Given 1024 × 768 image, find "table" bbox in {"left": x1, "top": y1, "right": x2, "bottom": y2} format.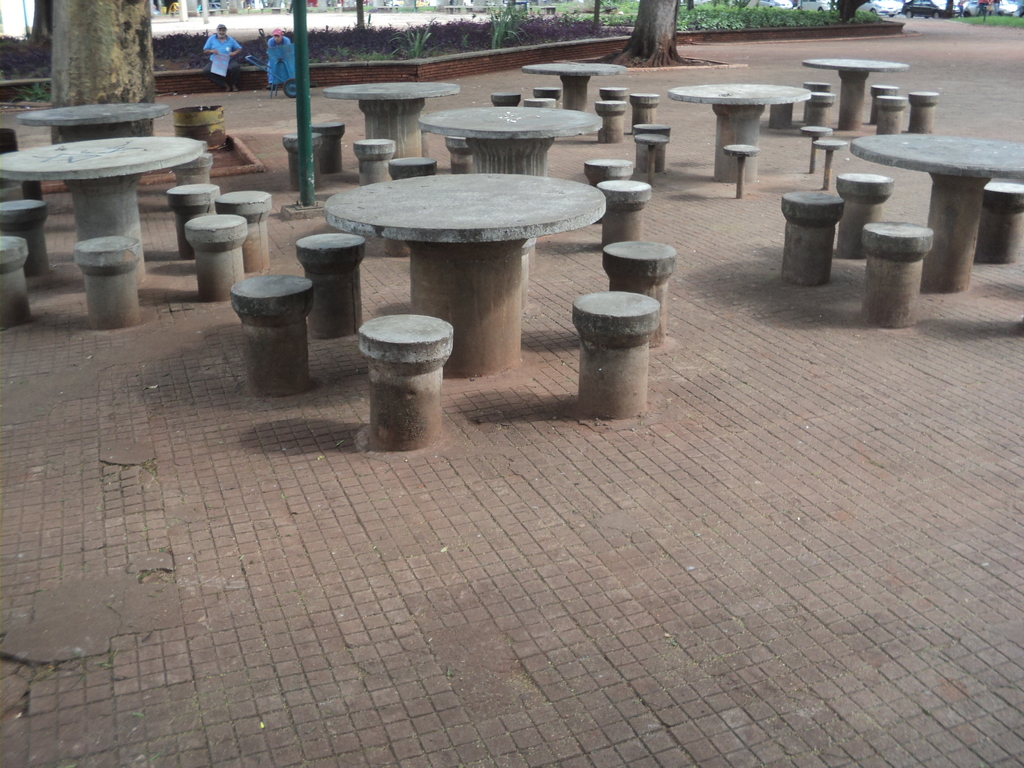
{"left": 0, "top": 138, "right": 202, "bottom": 285}.
